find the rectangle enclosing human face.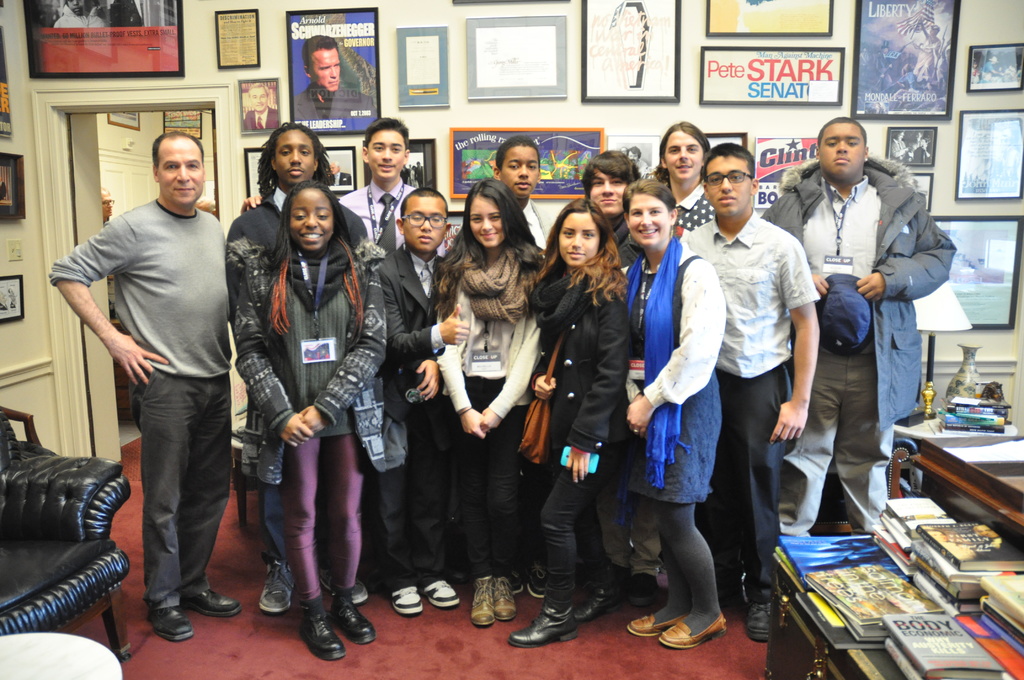
(left=500, top=145, right=540, bottom=198).
